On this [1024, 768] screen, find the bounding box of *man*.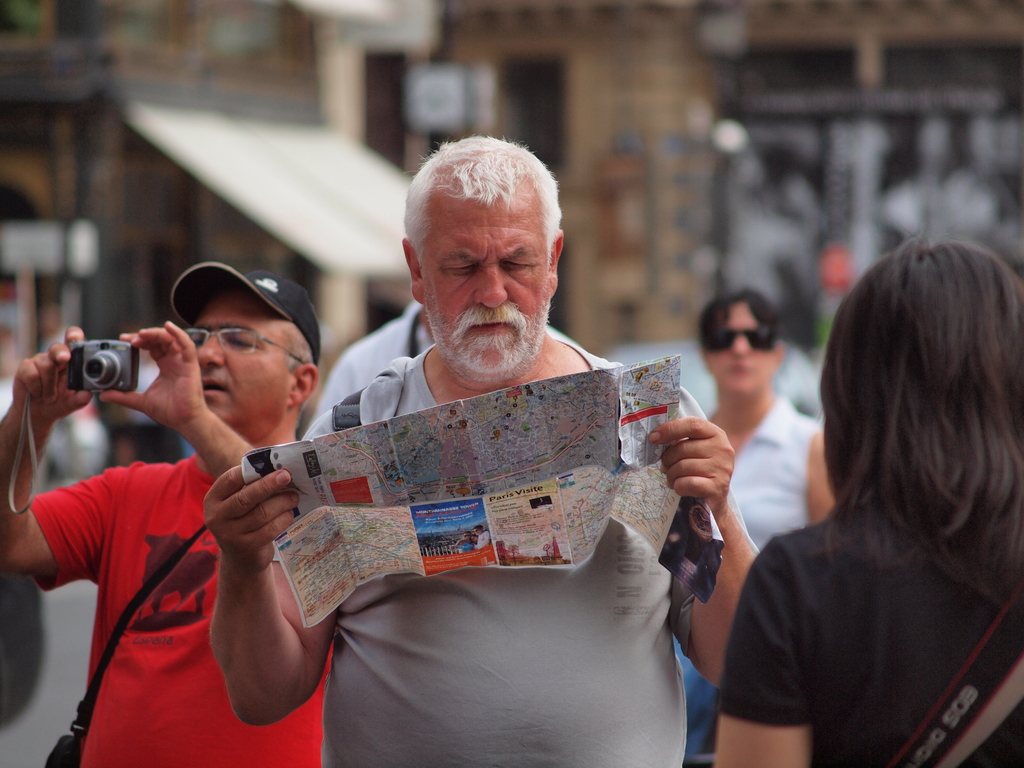
Bounding box: pyautogui.locateOnScreen(0, 253, 335, 767).
